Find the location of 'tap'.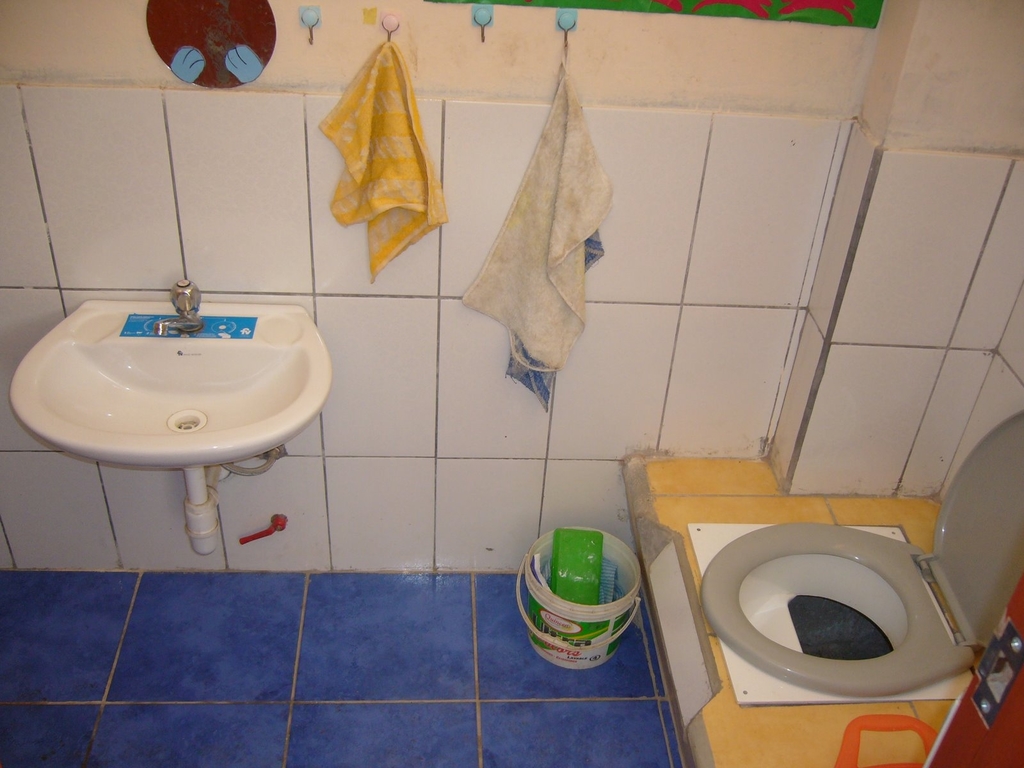
Location: locate(42, 216, 311, 558).
